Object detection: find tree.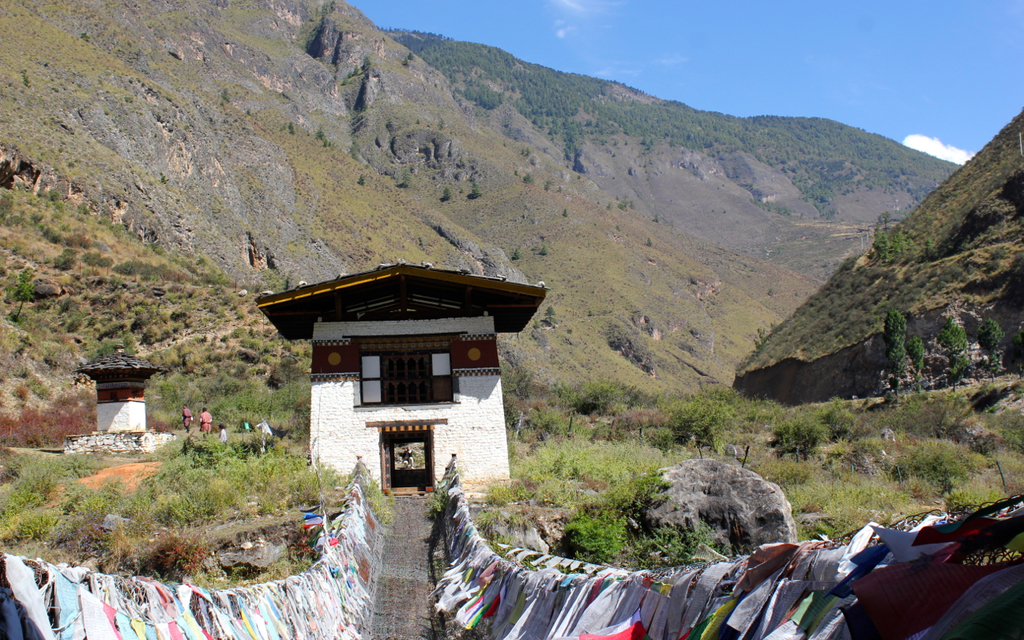
(385,19,954,194).
